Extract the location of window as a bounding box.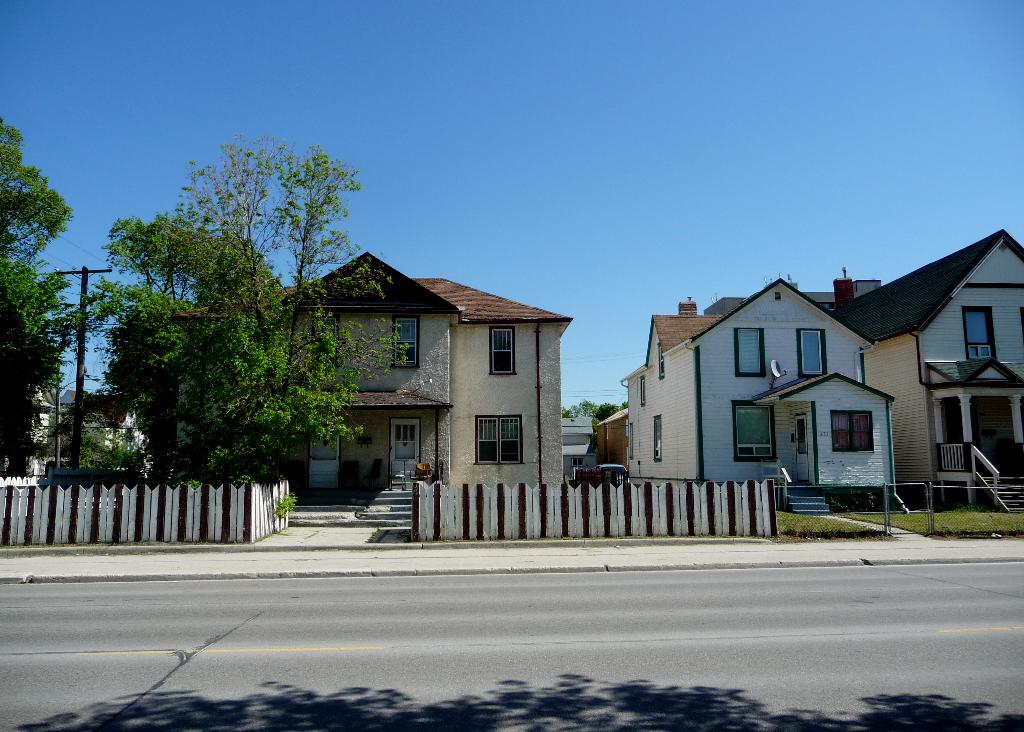
[left=492, top=329, right=516, bottom=378].
